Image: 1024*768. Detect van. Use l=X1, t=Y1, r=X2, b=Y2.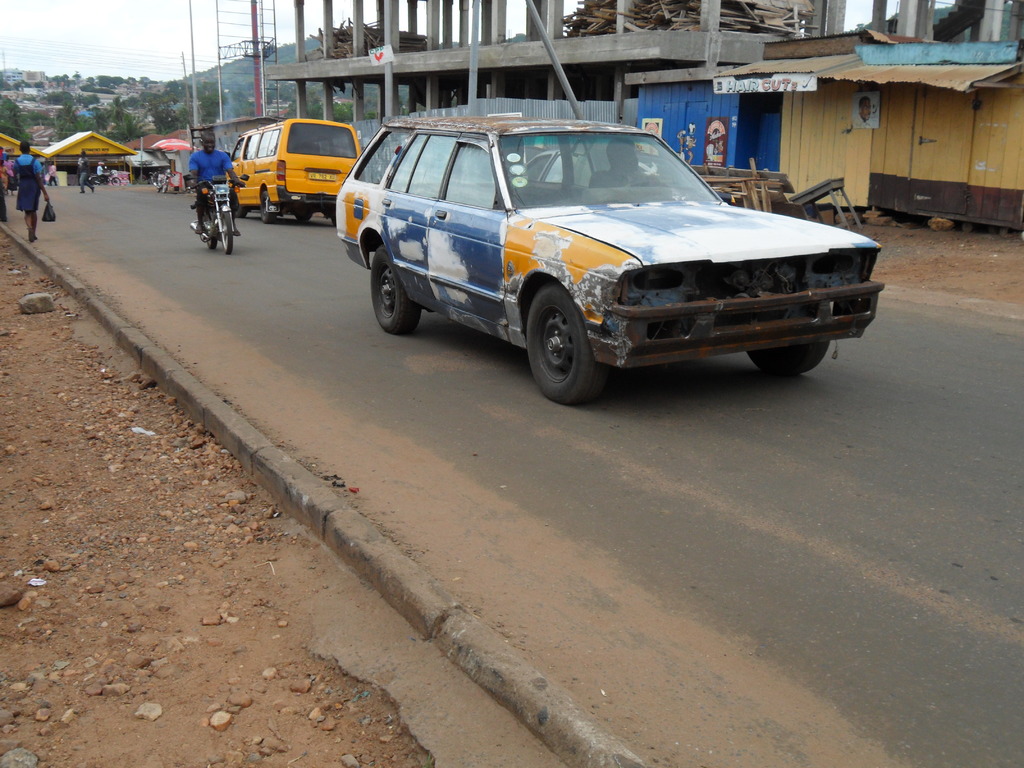
l=225, t=118, r=364, b=223.
